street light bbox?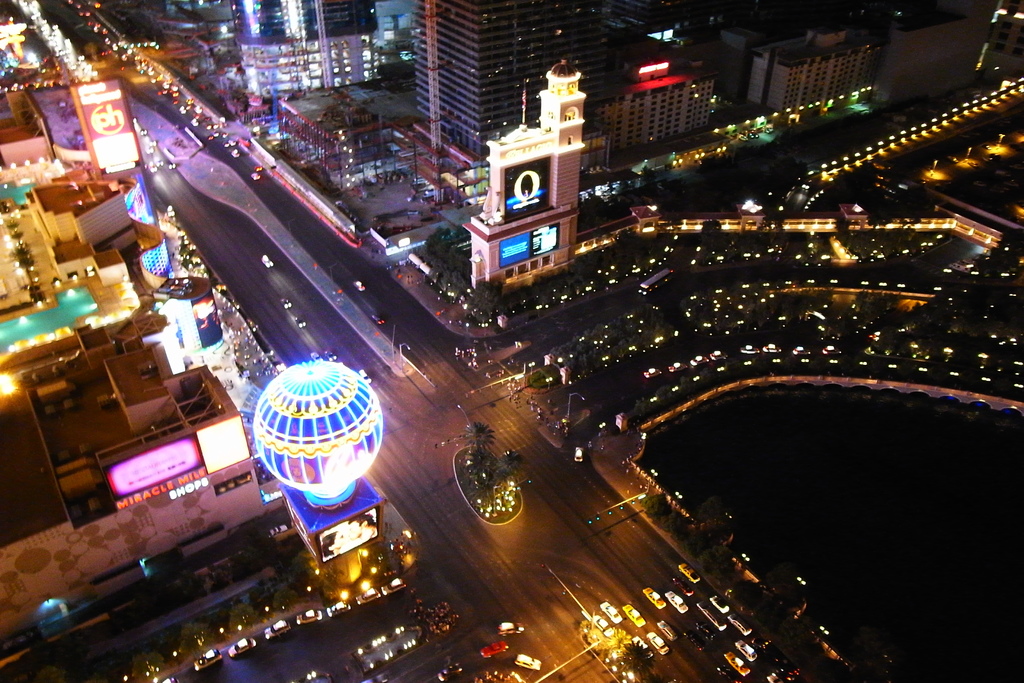
<box>398,340,412,370</box>
